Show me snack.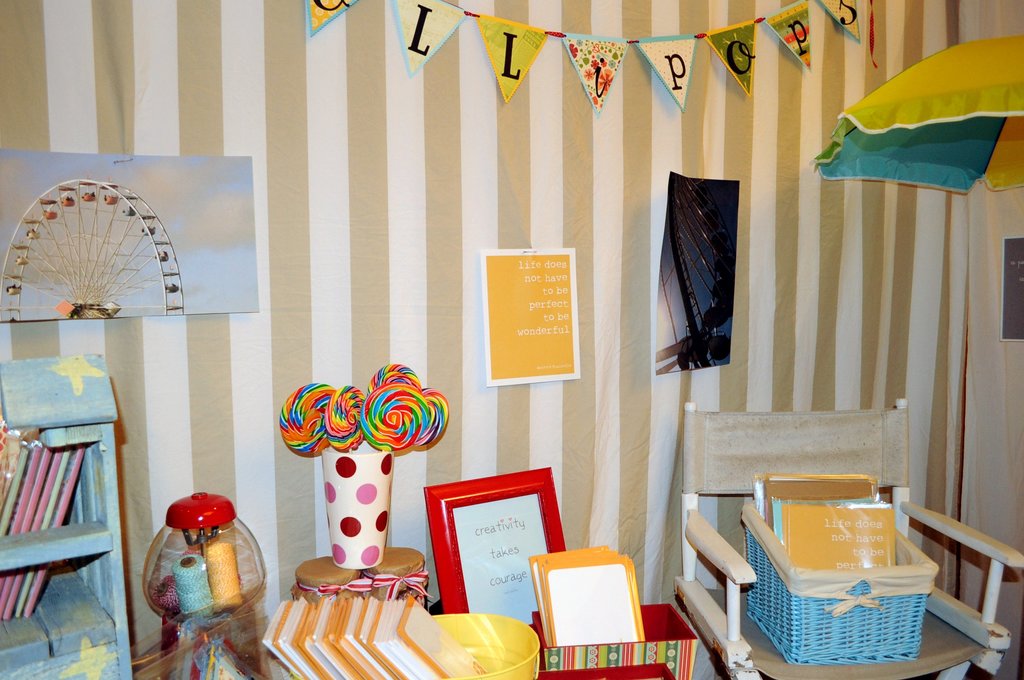
snack is here: BBox(317, 382, 369, 455).
